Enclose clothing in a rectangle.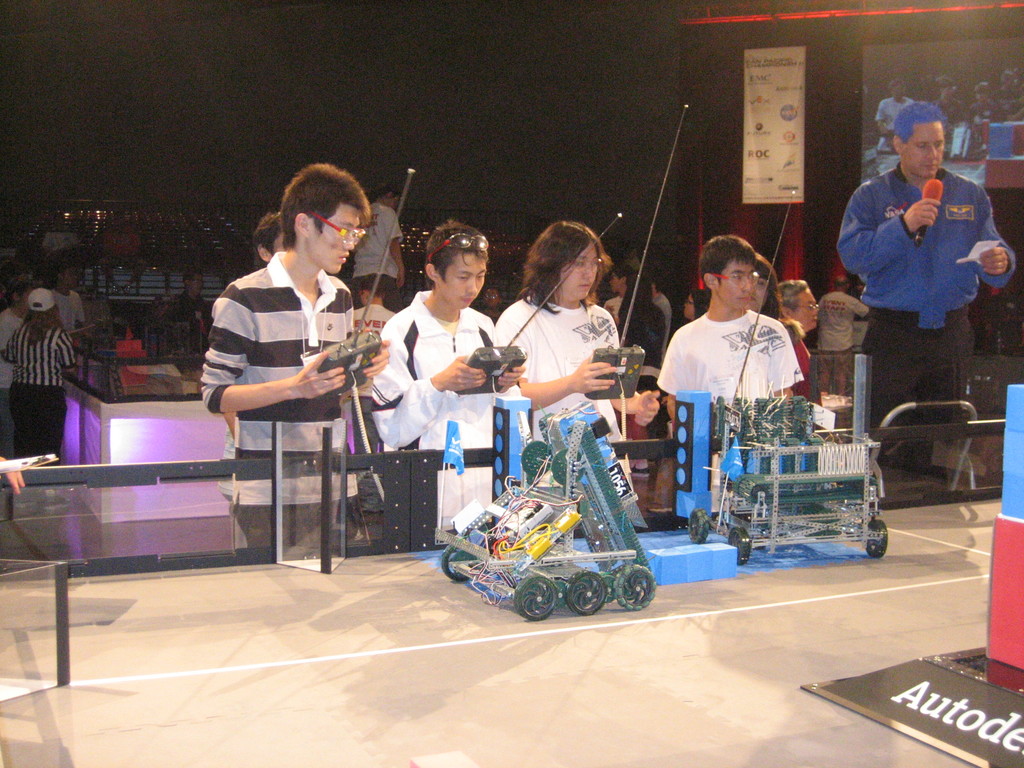
box=[0, 312, 25, 435].
